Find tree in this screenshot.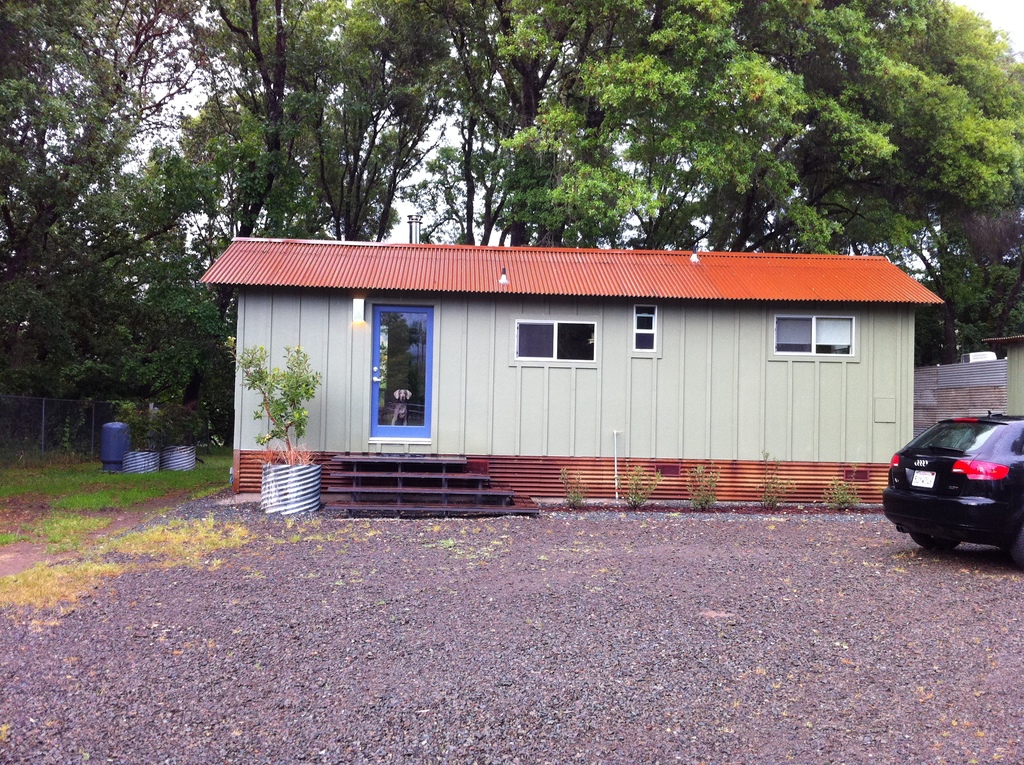
The bounding box for tree is left=435, top=0, right=589, bottom=250.
